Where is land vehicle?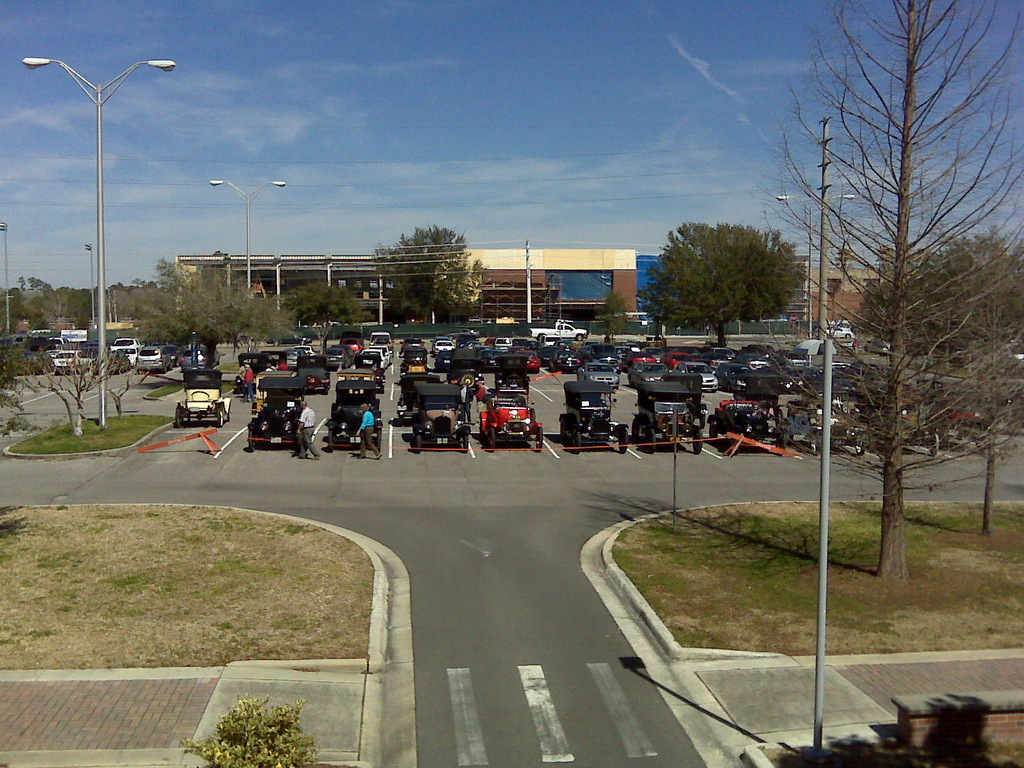
115 344 138 367.
